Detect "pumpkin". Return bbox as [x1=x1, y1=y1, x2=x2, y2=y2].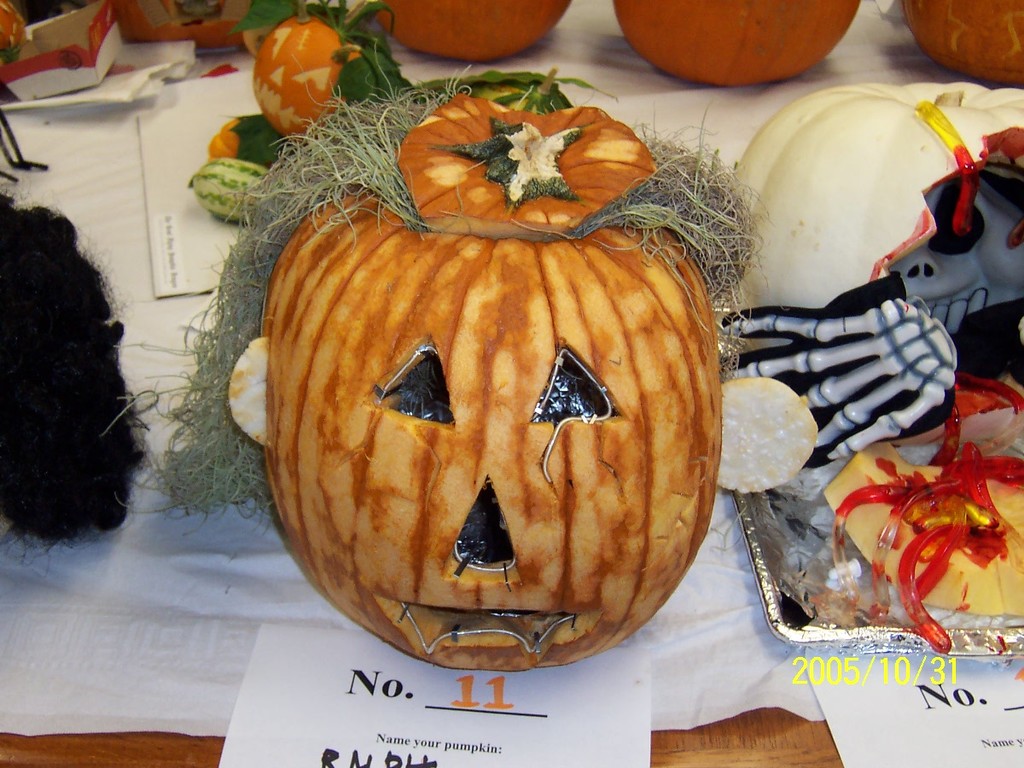
[x1=204, y1=109, x2=284, y2=172].
